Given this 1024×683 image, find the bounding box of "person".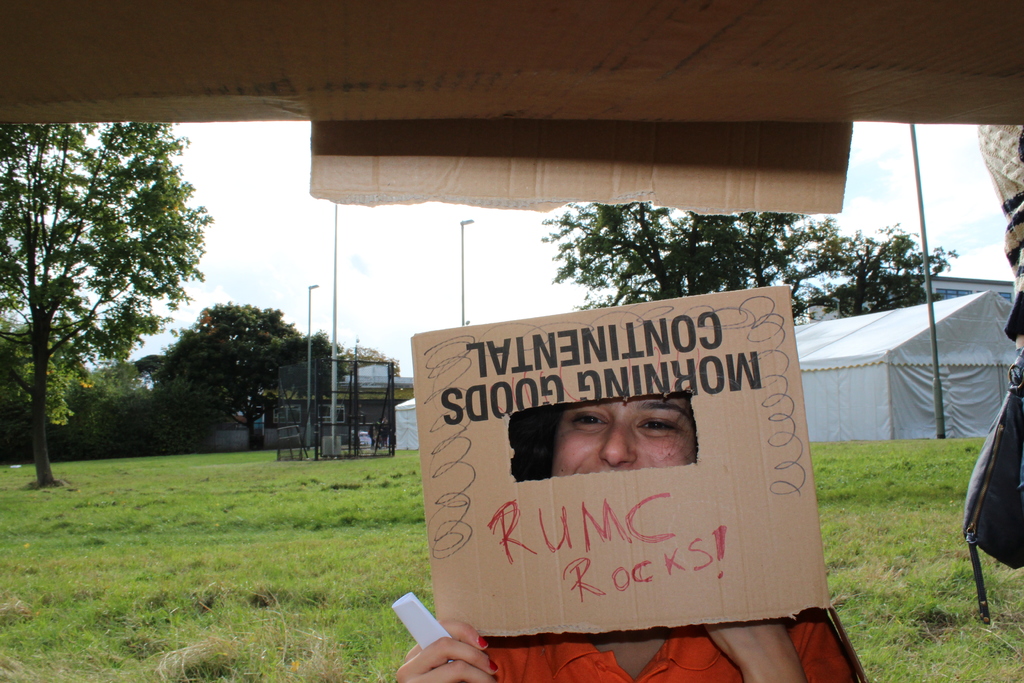
bbox=[493, 386, 743, 529].
